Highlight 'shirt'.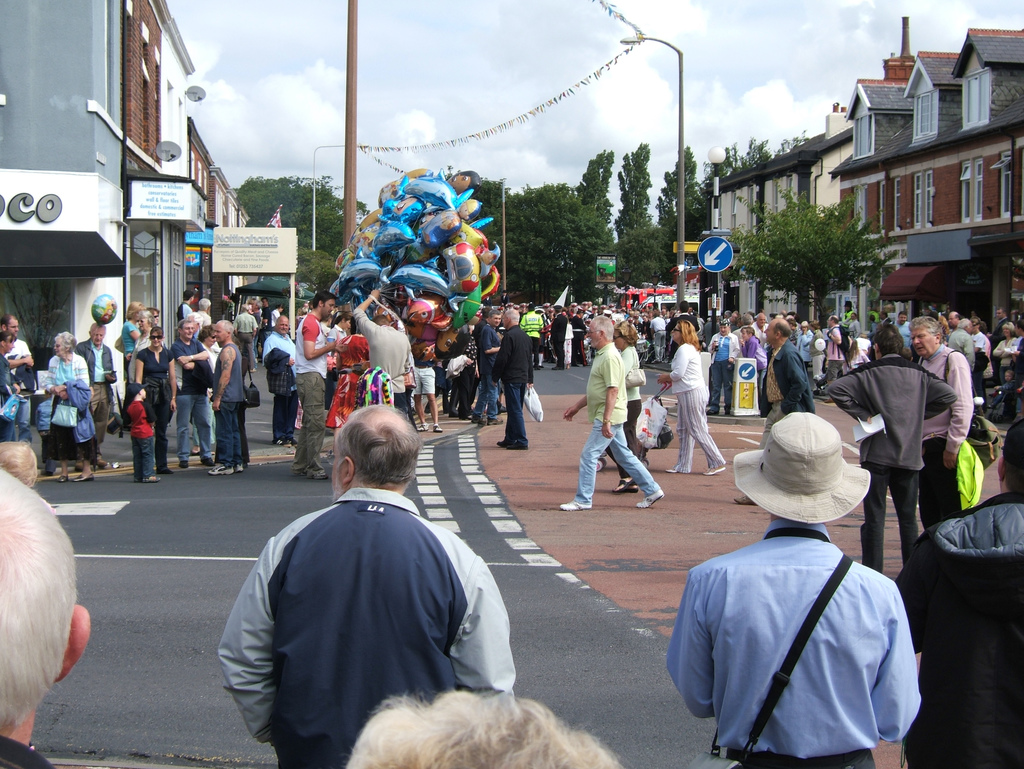
Highlighted region: Rect(744, 320, 768, 342).
